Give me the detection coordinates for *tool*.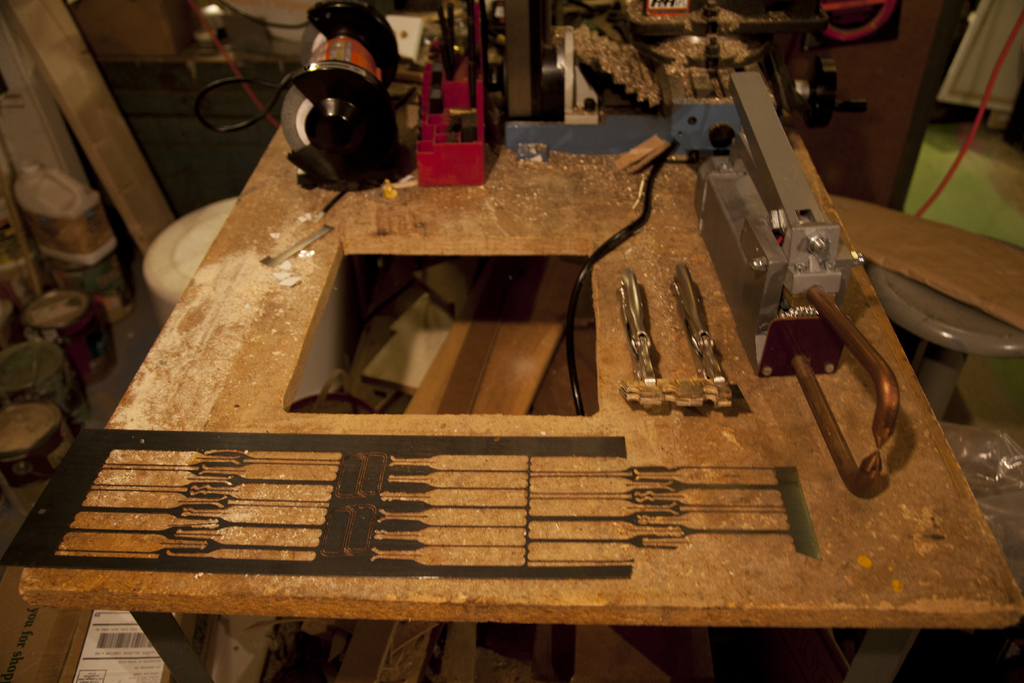
bbox(625, 259, 688, 407).
